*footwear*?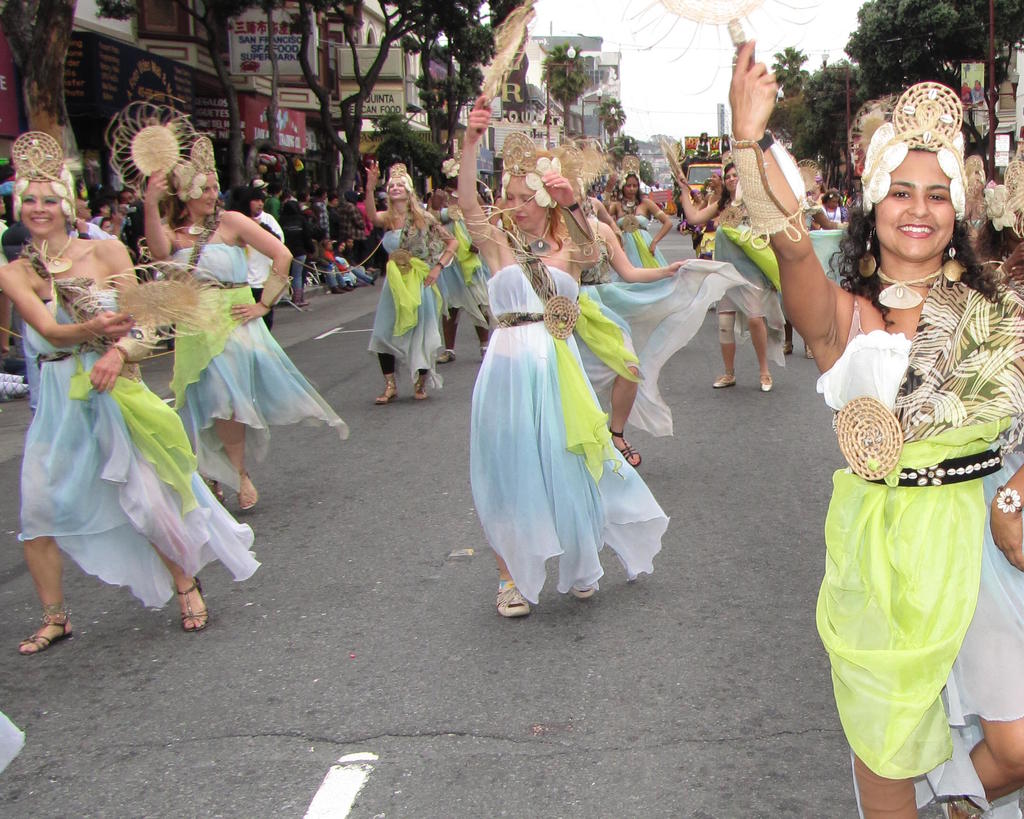
[x1=181, y1=578, x2=204, y2=628]
